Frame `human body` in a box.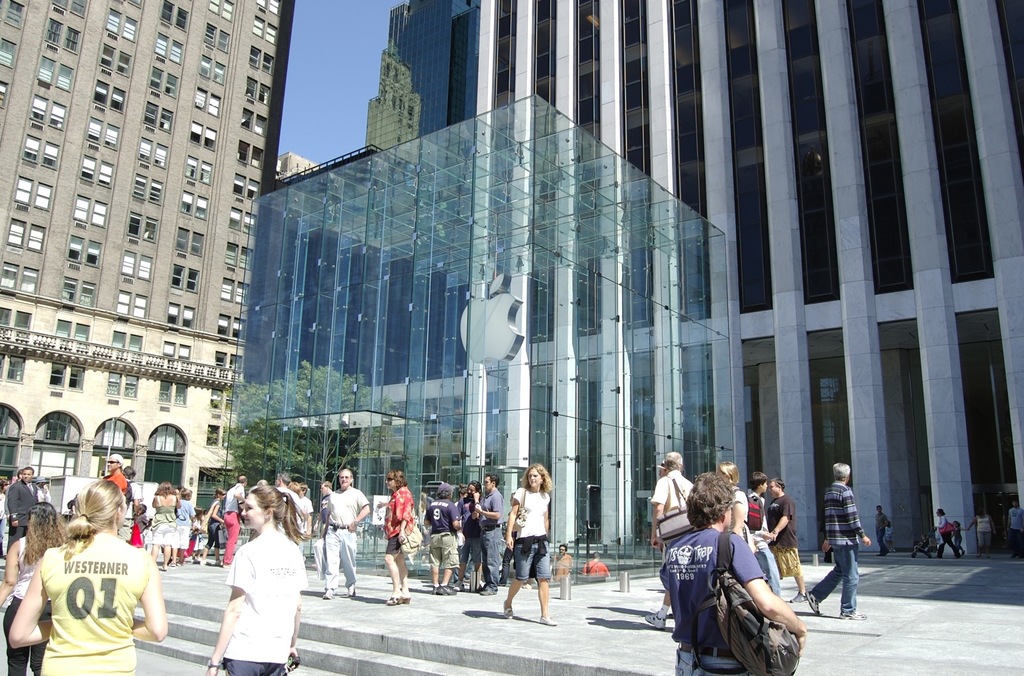
x1=966 y1=505 x2=995 y2=559.
